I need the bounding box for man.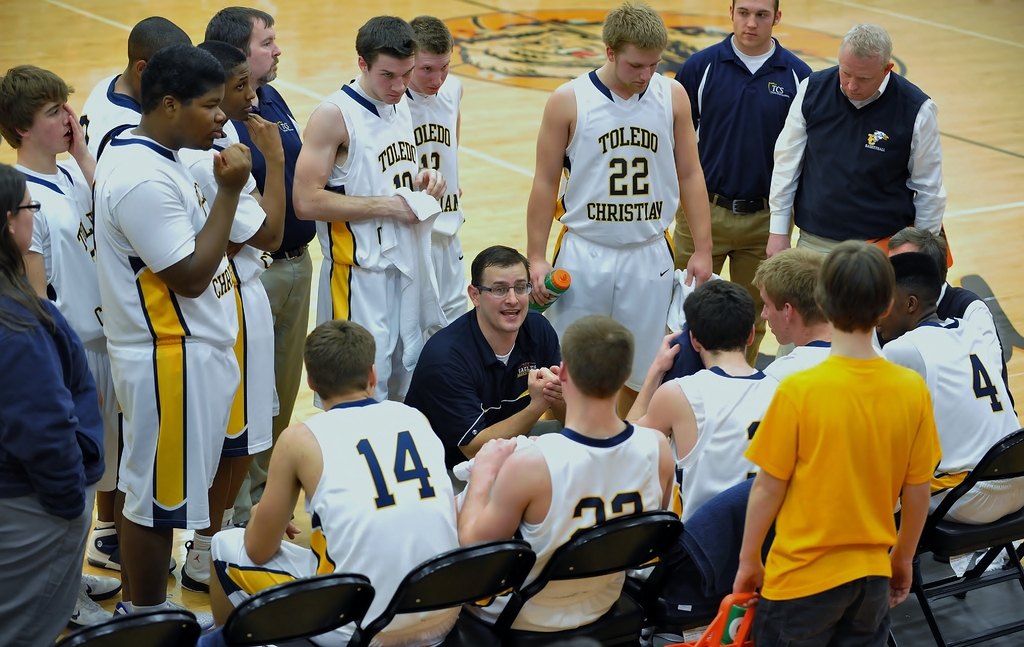
Here it is: 759, 22, 943, 360.
